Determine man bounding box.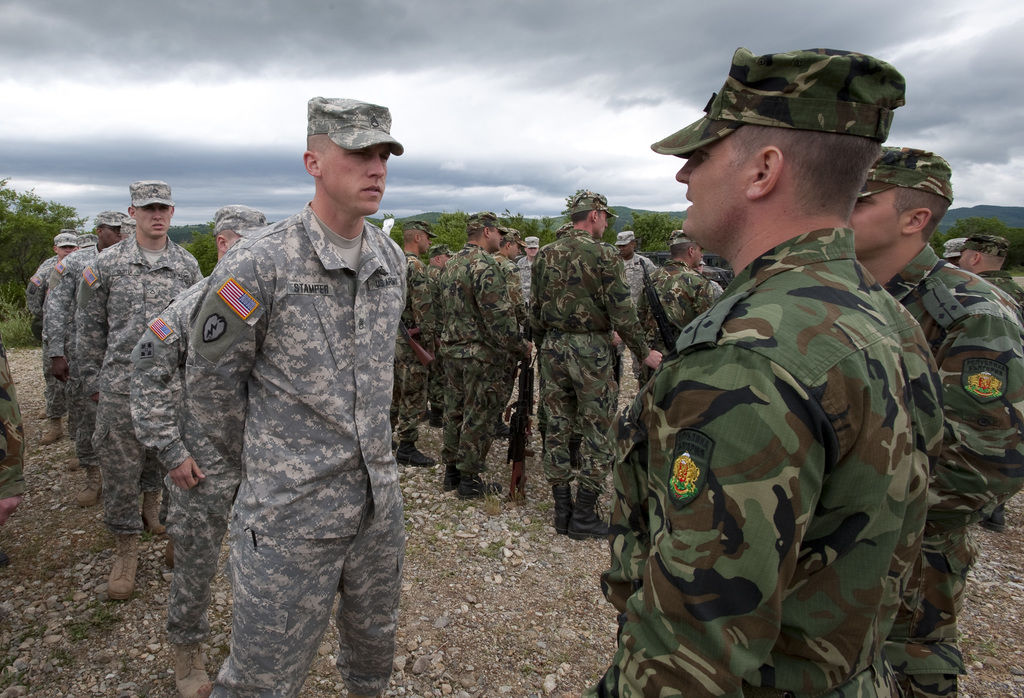
Determined: x1=73 y1=231 x2=95 y2=253.
